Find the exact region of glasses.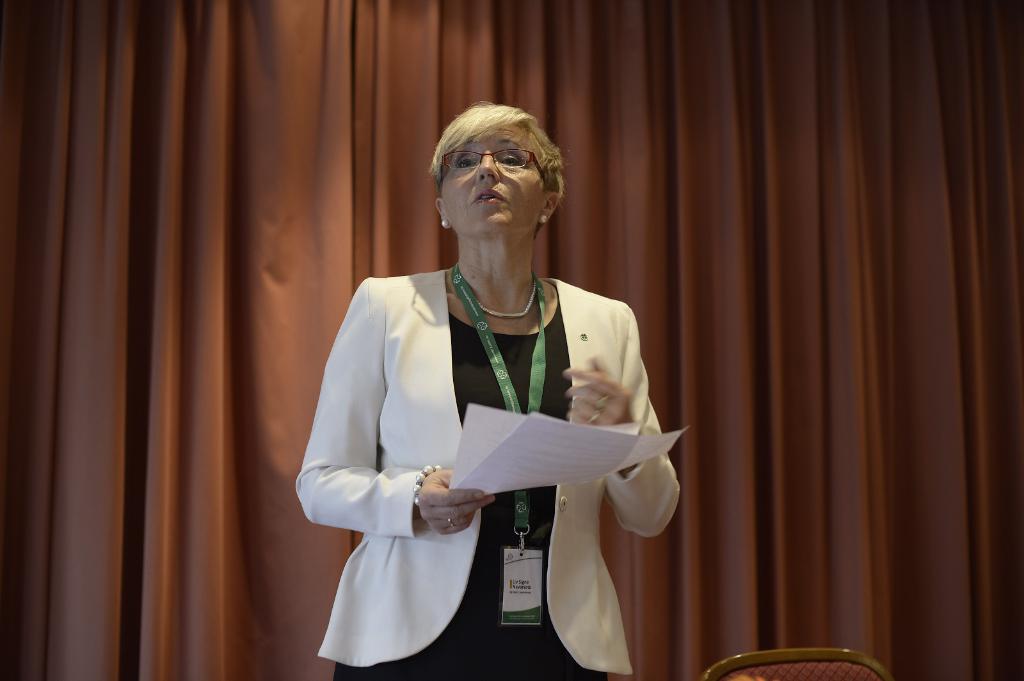
Exact region: {"left": 438, "top": 145, "right": 549, "bottom": 172}.
